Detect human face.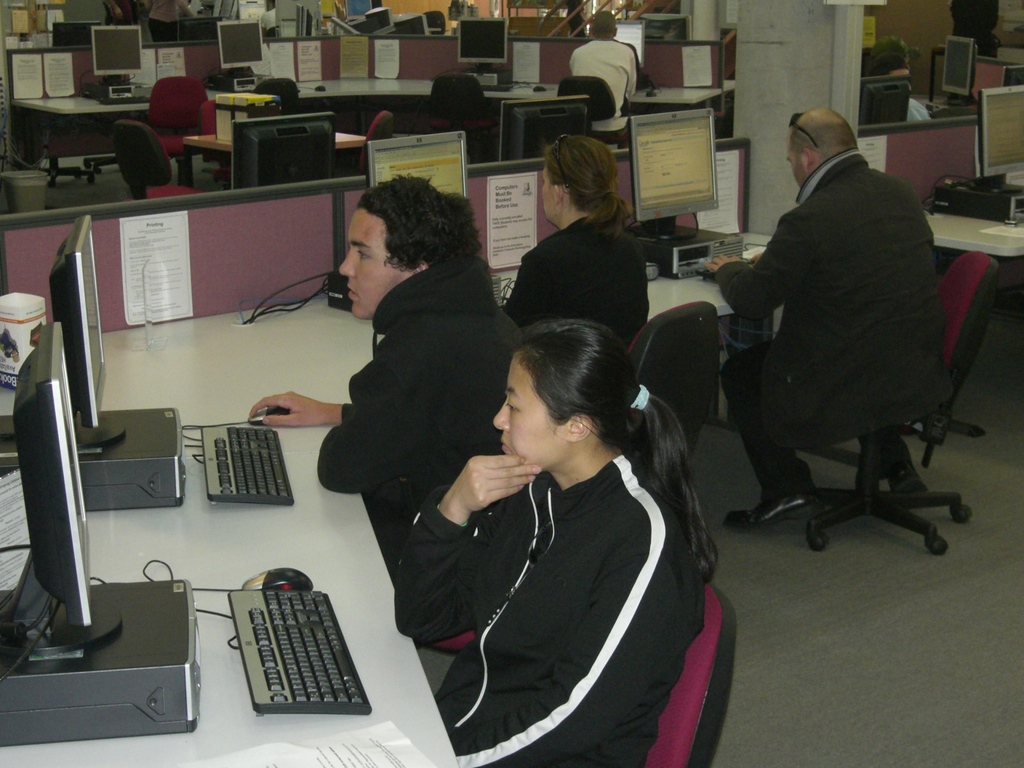
Detected at [335,205,414,317].
